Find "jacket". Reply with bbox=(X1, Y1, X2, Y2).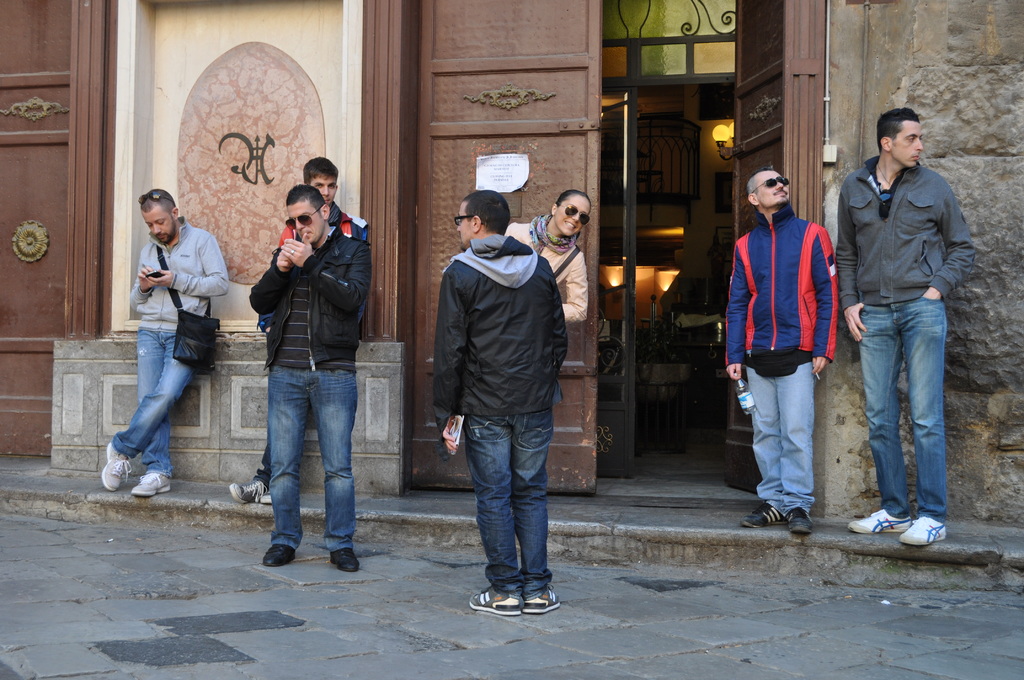
bbox=(849, 124, 984, 344).
